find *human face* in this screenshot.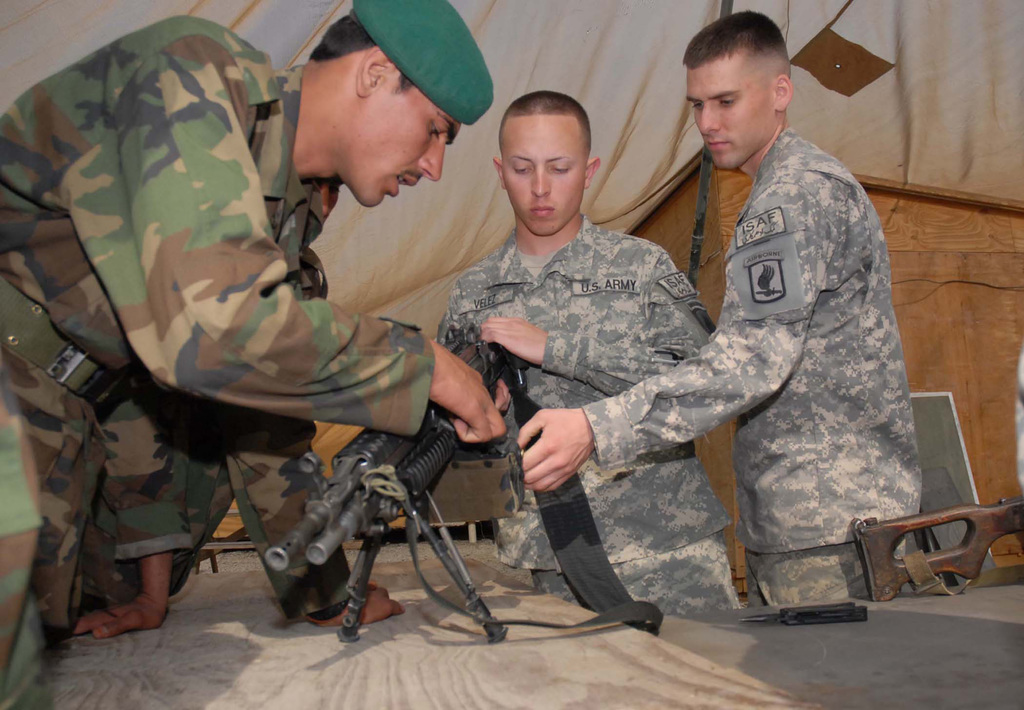
The bounding box for *human face* is 339 74 460 207.
